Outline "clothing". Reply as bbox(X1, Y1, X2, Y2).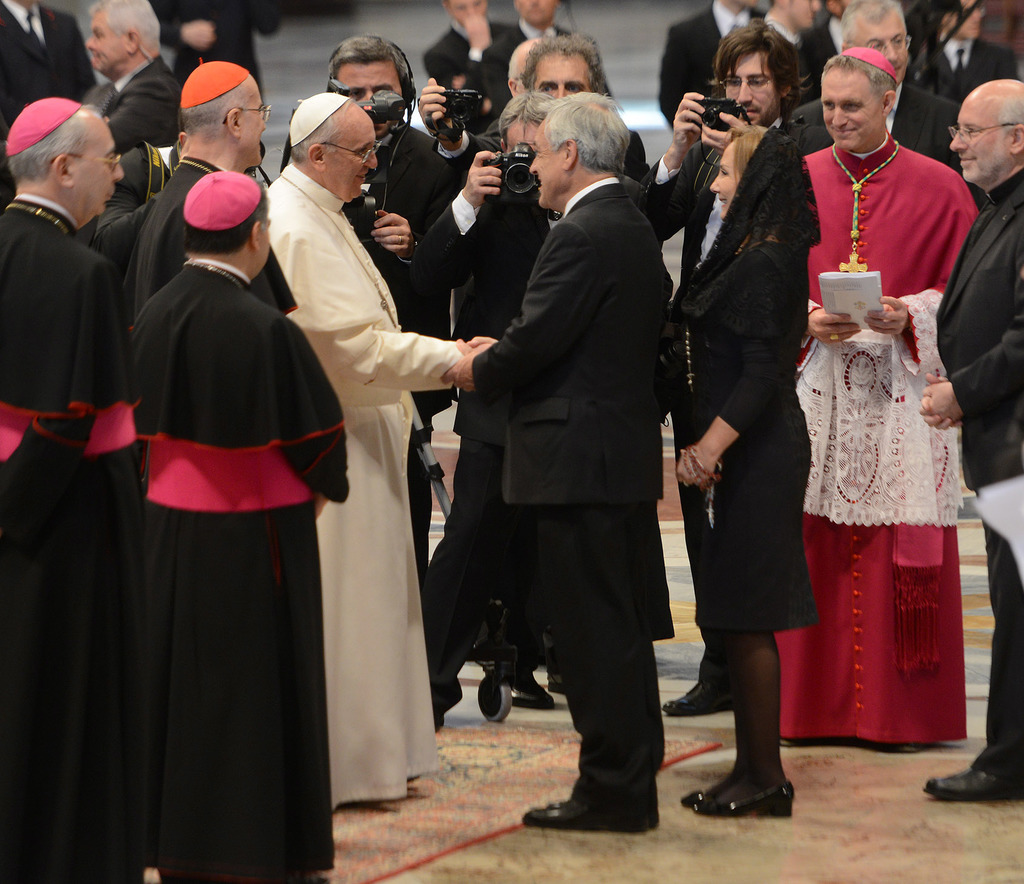
bbox(411, 20, 502, 89).
